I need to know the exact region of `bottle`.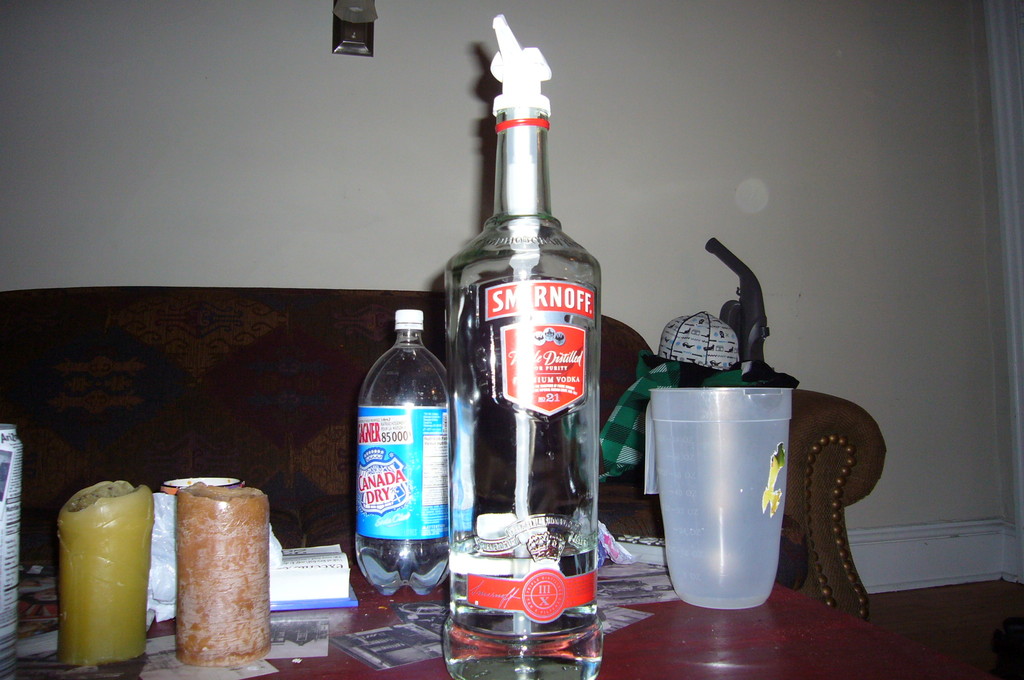
Region: [356,311,452,596].
